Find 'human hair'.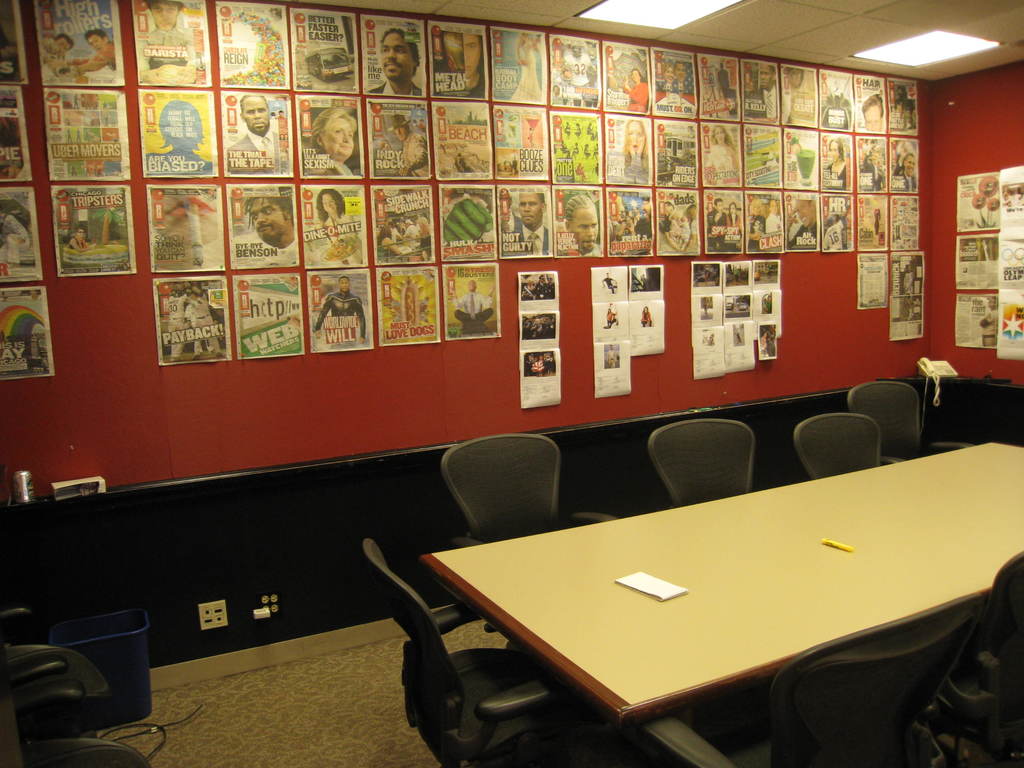
244/198/296/221.
